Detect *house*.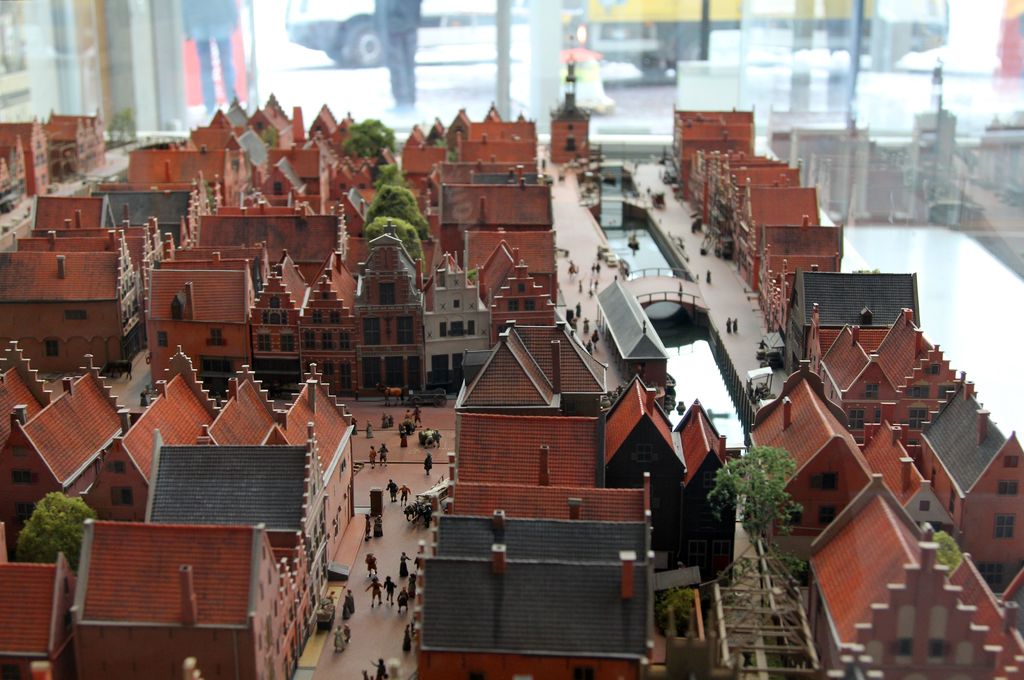
Detected at {"left": 433, "top": 156, "right": 557, "bottom": 255}.
